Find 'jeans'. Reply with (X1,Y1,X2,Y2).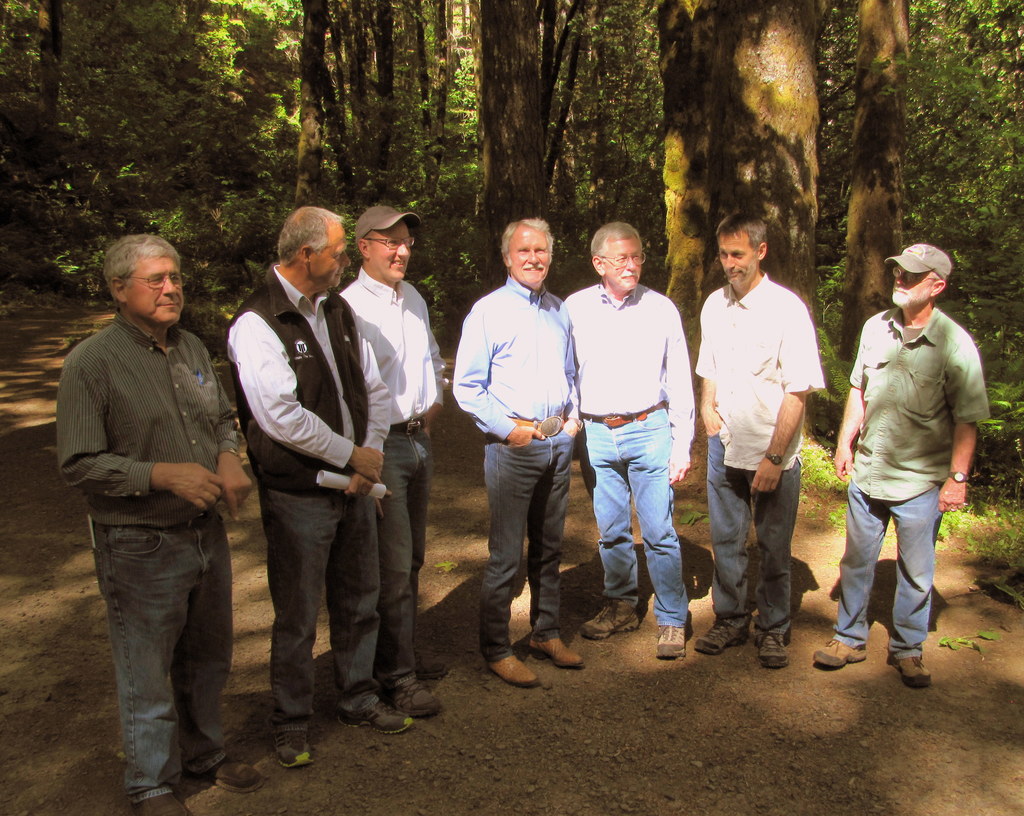
(263,486,385,725).
